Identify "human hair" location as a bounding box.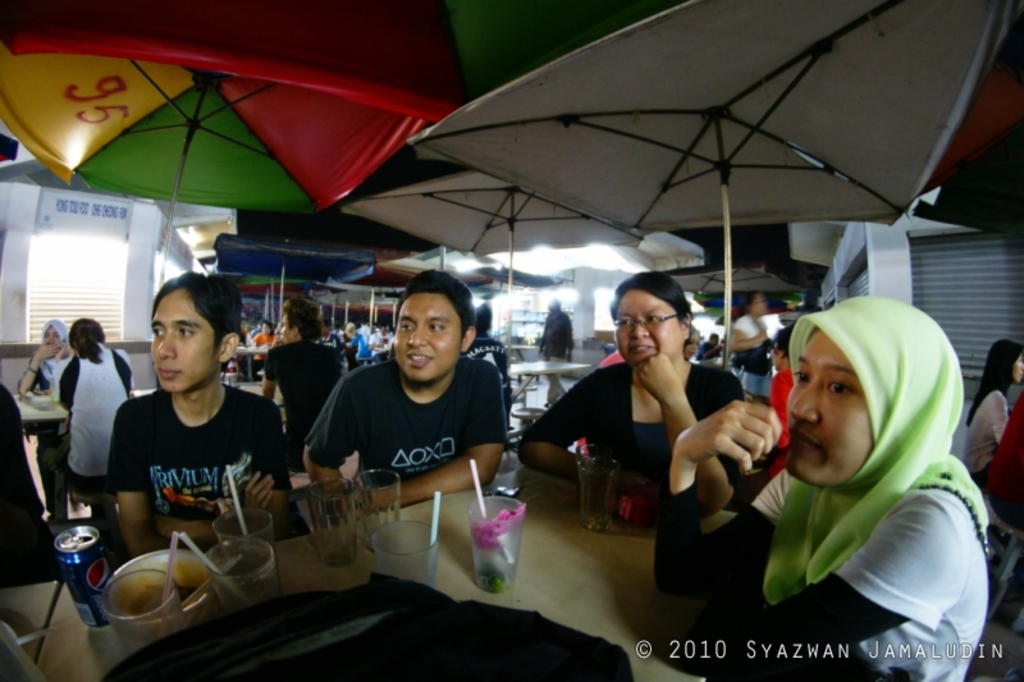
{"left": 147, "top": 273, "right": 244, "bottom": 353}.
